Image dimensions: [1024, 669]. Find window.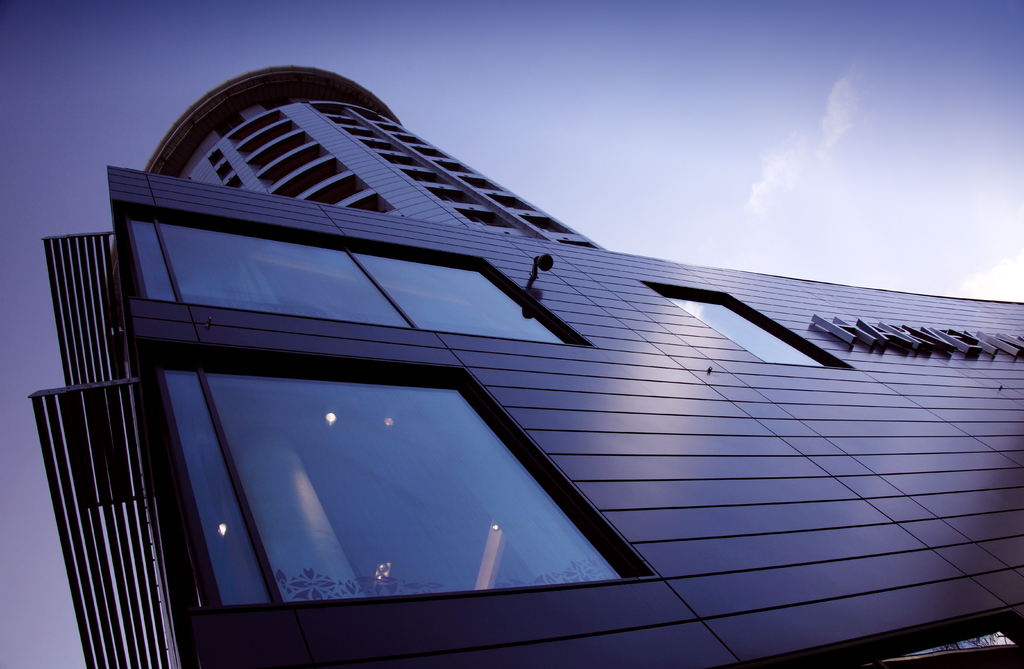
[x1=213, y1=111, x2=247, y2=141].
